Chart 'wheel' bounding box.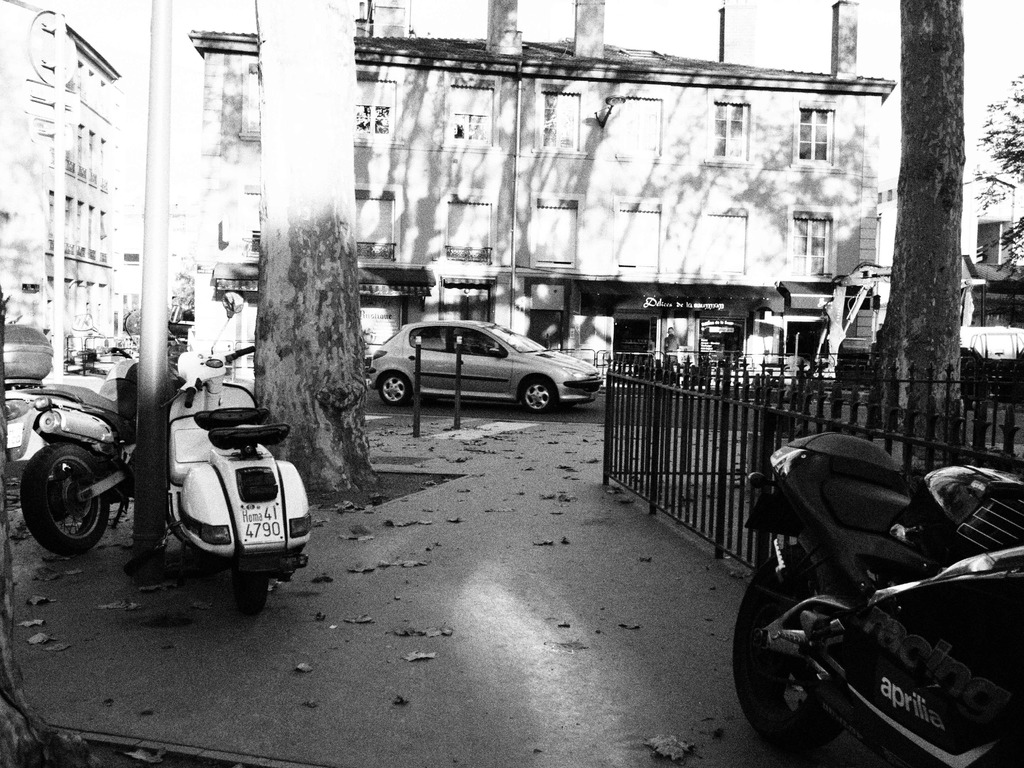
Charted: x1=516, y1=377, x2=551, y2=414.
